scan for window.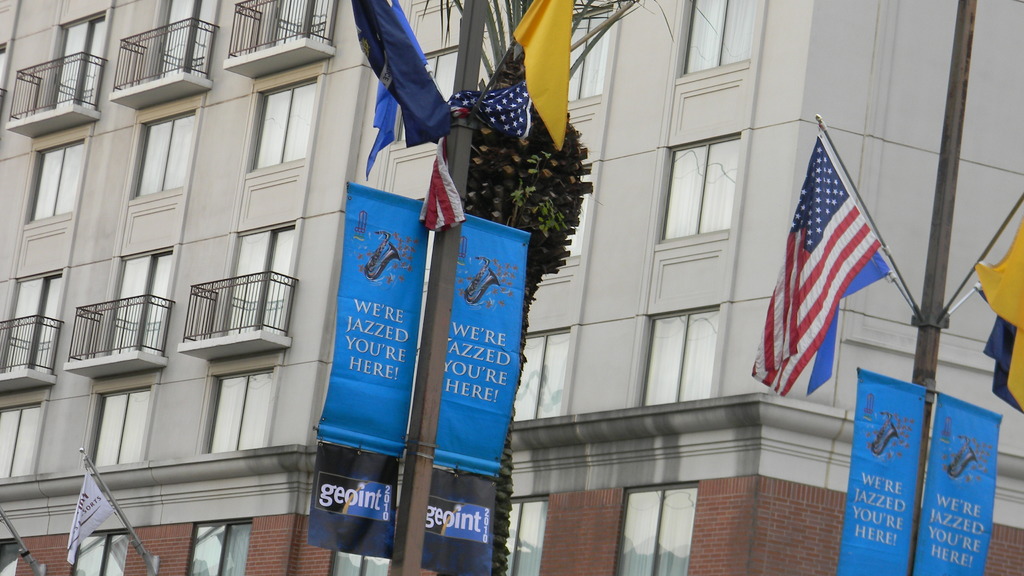
Scan result: (210,227,291,335).
